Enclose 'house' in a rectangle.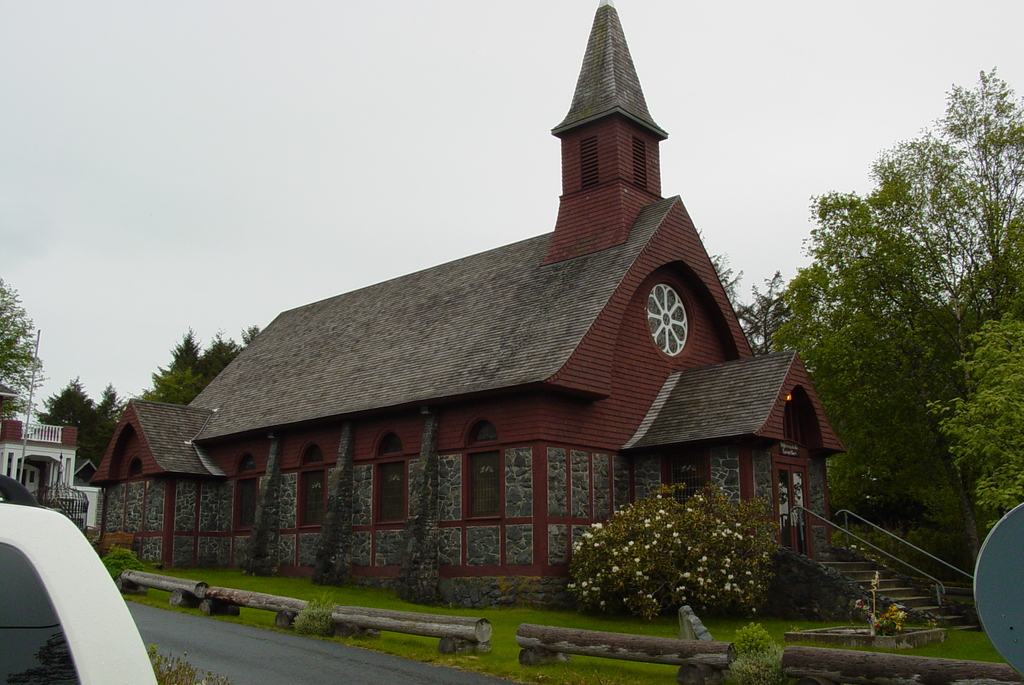
0:416:92:549.
